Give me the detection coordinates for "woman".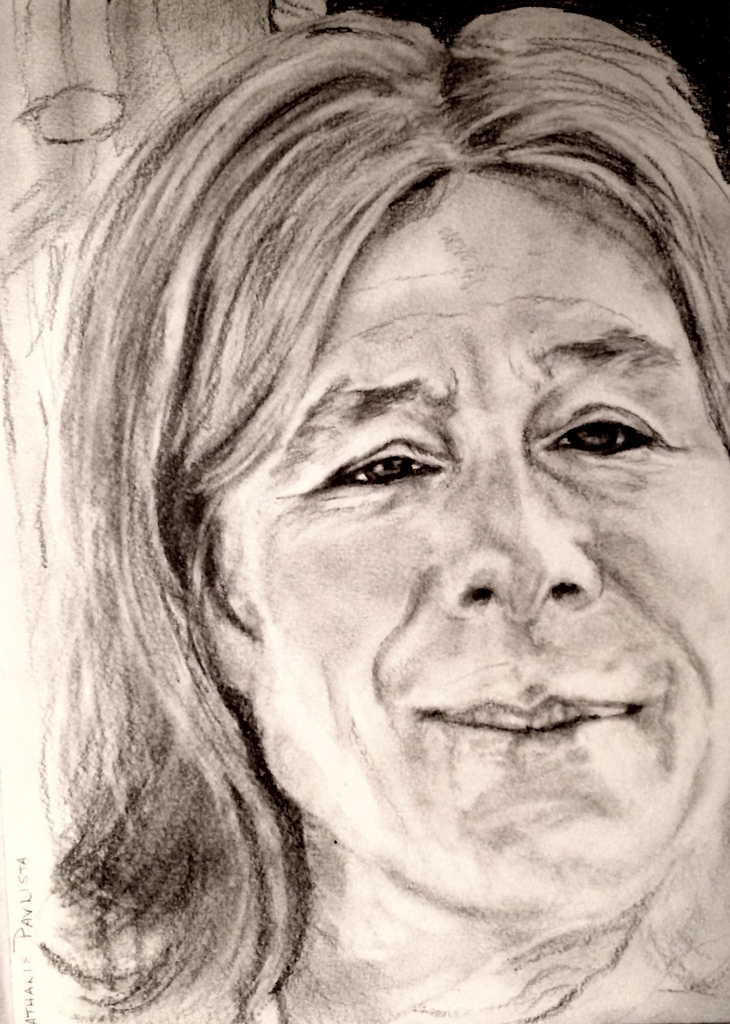
select_region(11, 0, 729, 1010).
